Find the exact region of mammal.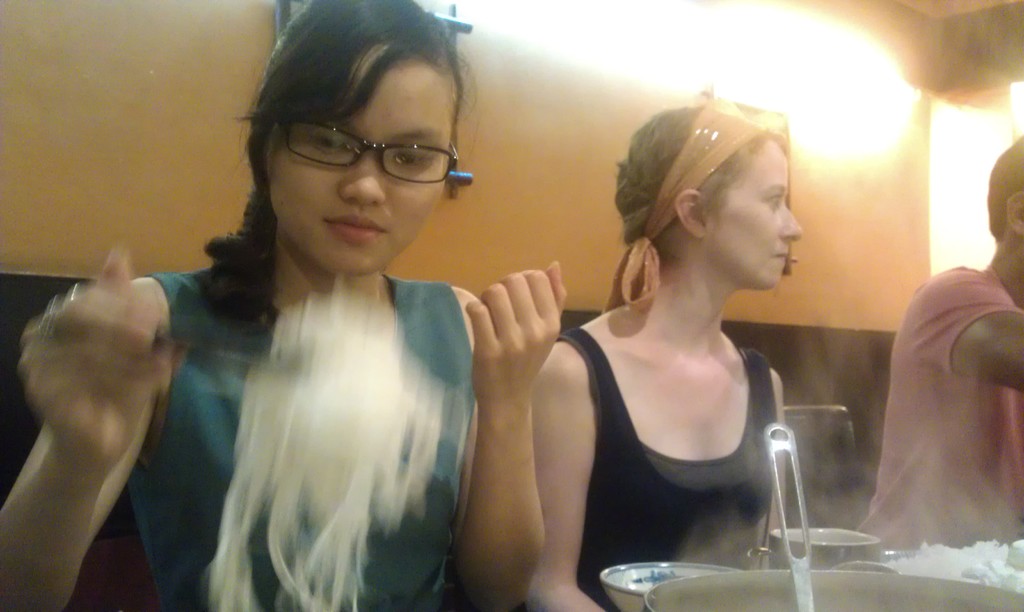
Exact region: 127 26 560 611.
